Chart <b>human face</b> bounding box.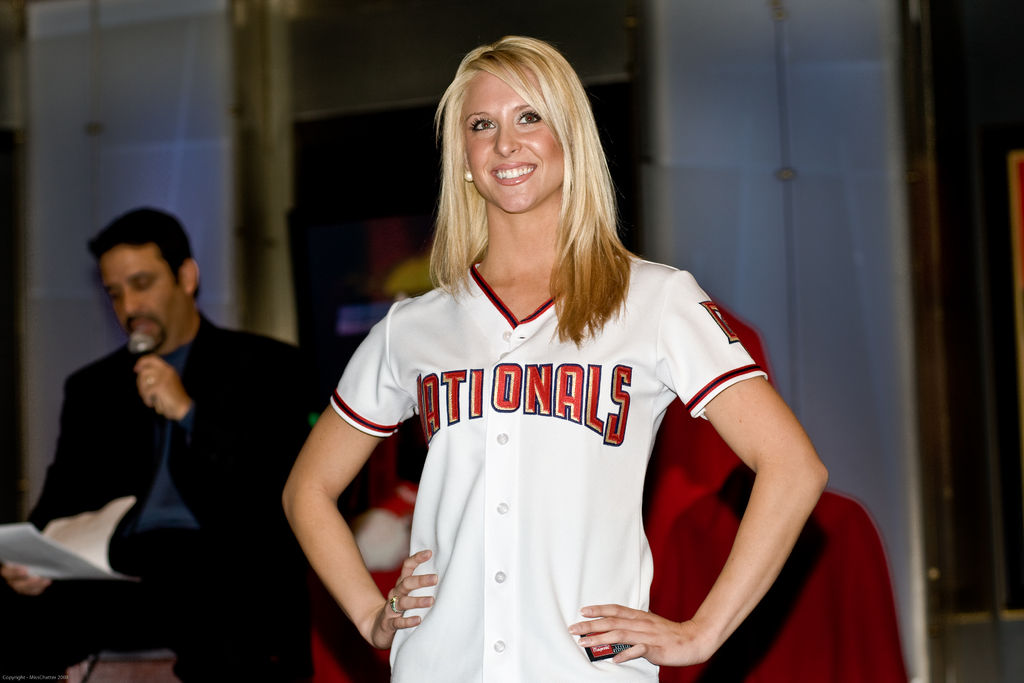
Charted: BBox(97, 244, 182, 353).
